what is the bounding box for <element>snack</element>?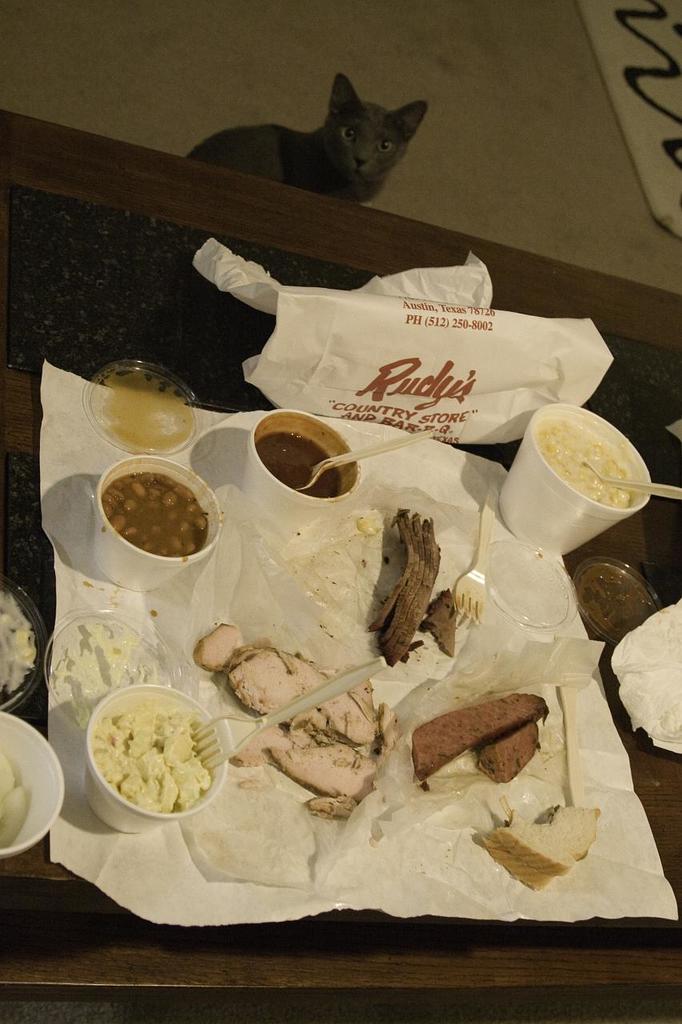
left=219, top=638, right=382, bottom=748.
